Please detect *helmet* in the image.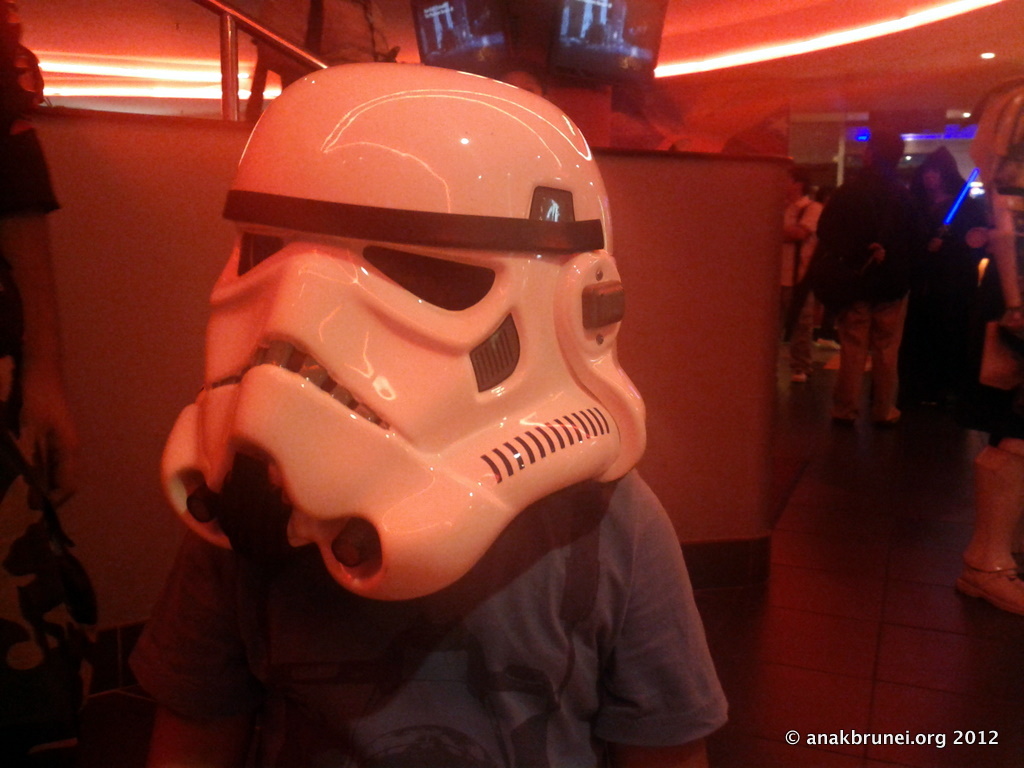
locate(155, 55, 645, 608).
